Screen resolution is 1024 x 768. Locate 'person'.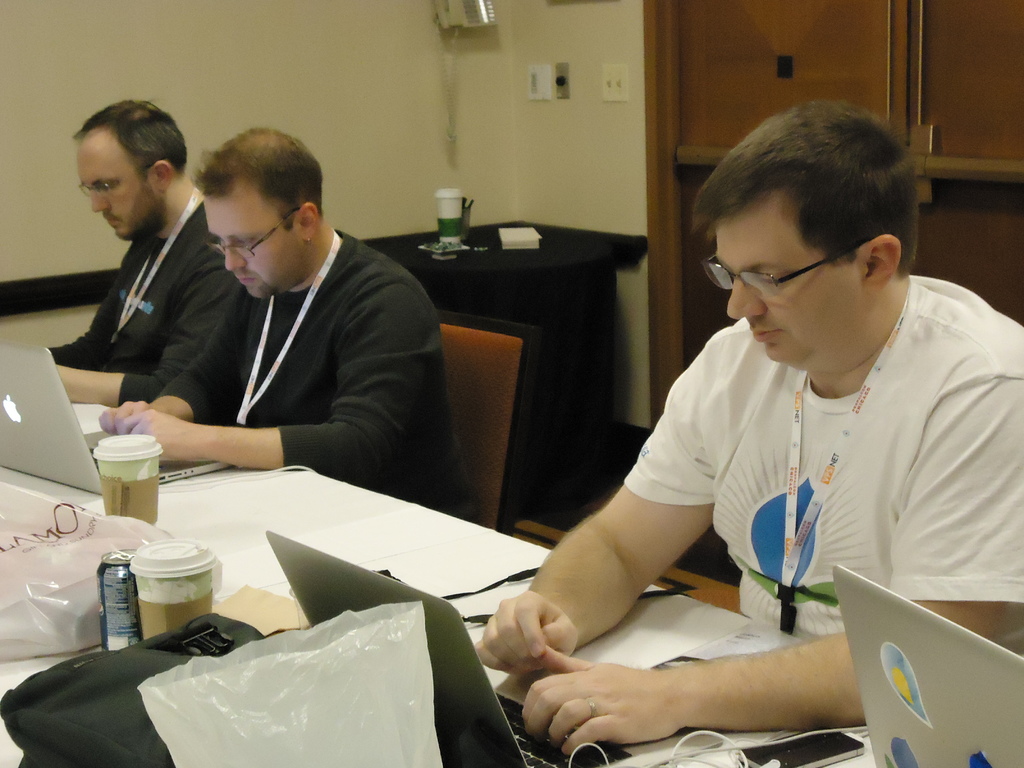
bbox(49, 98, 241, 407).
